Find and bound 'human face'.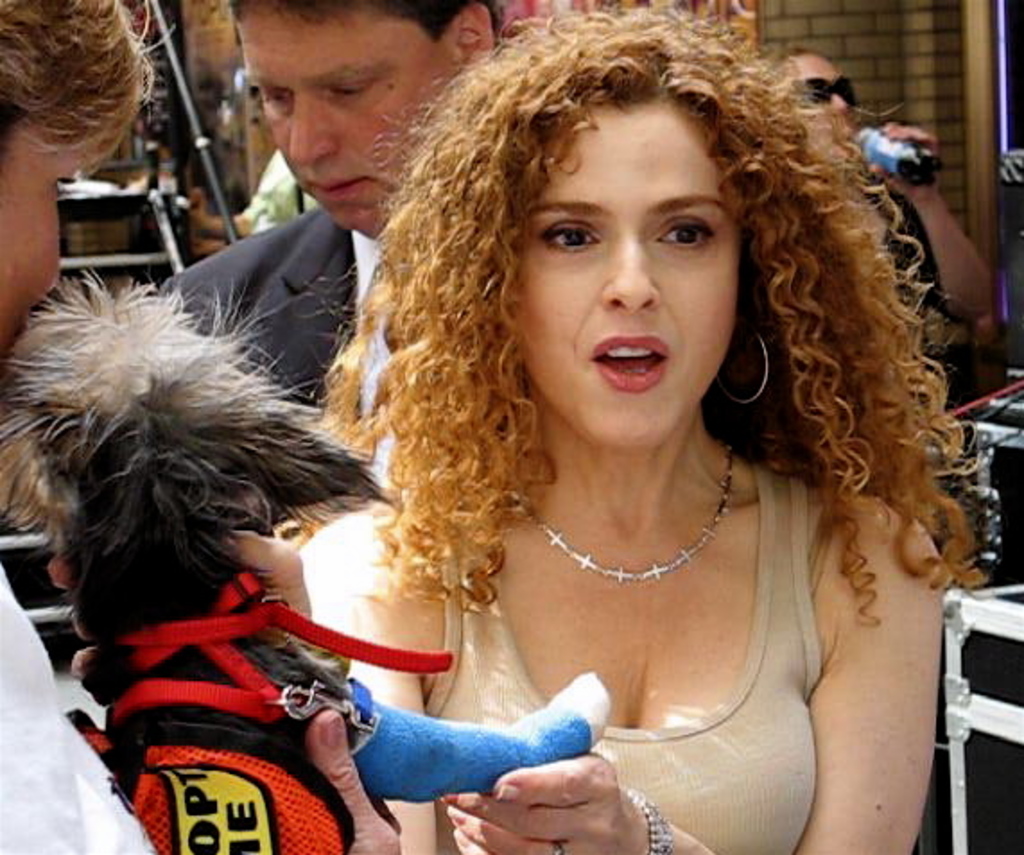
Bound: Rect(780, 52, 859, 147).
